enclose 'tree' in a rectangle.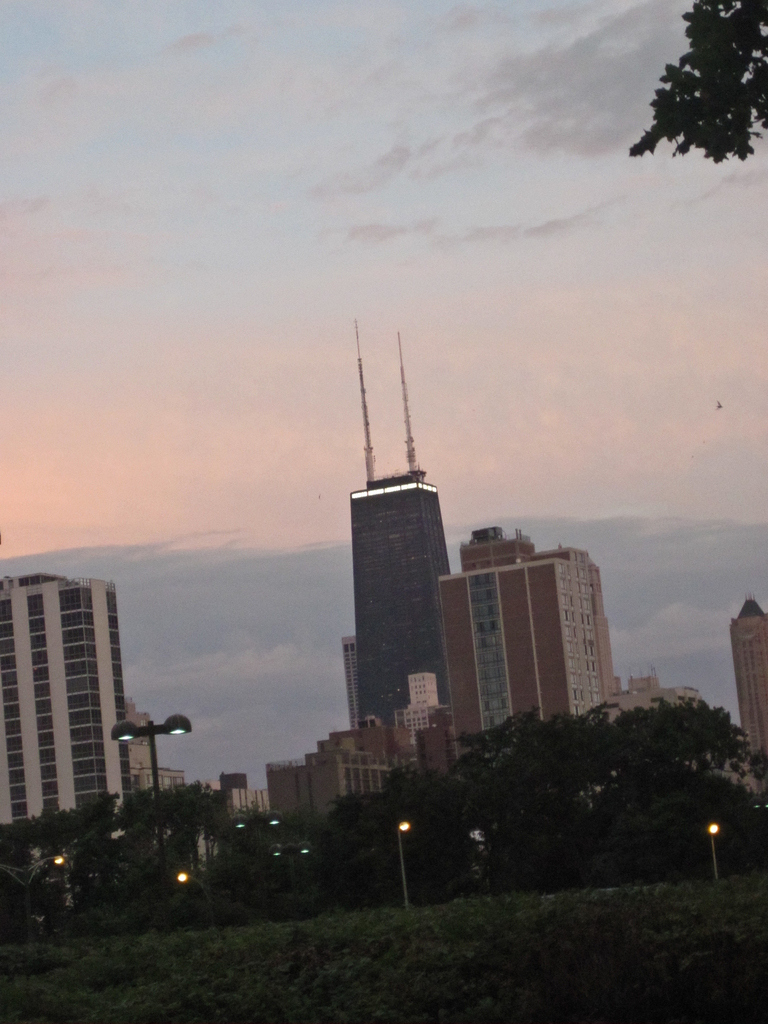
locate(336, 764, 439, 895).
